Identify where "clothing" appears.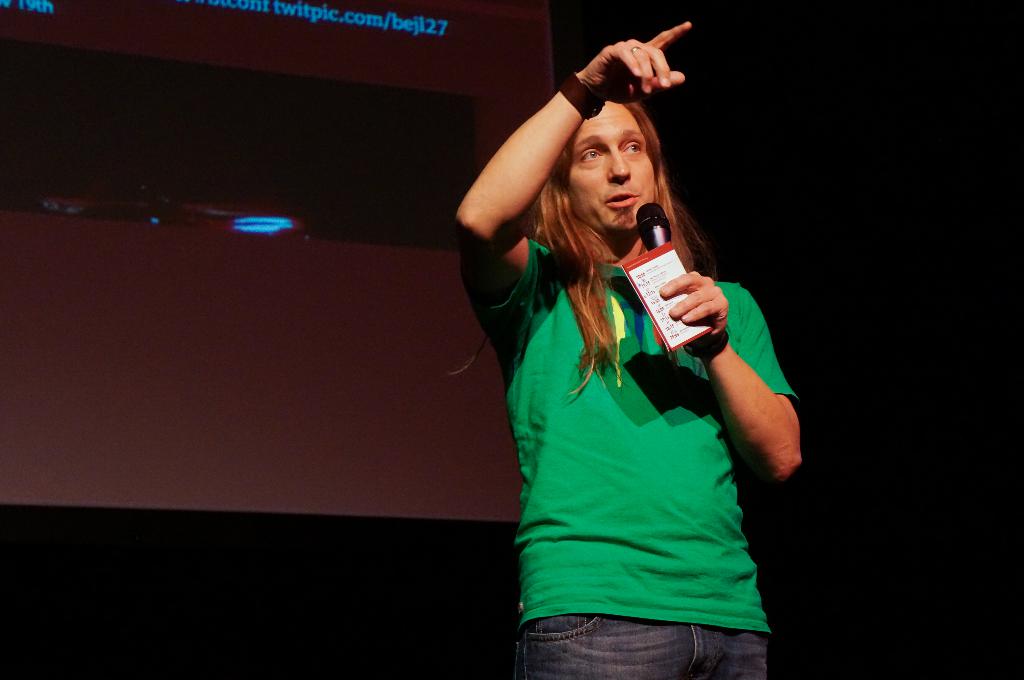
Appears at bbox=(478, 184, 793, 647).
